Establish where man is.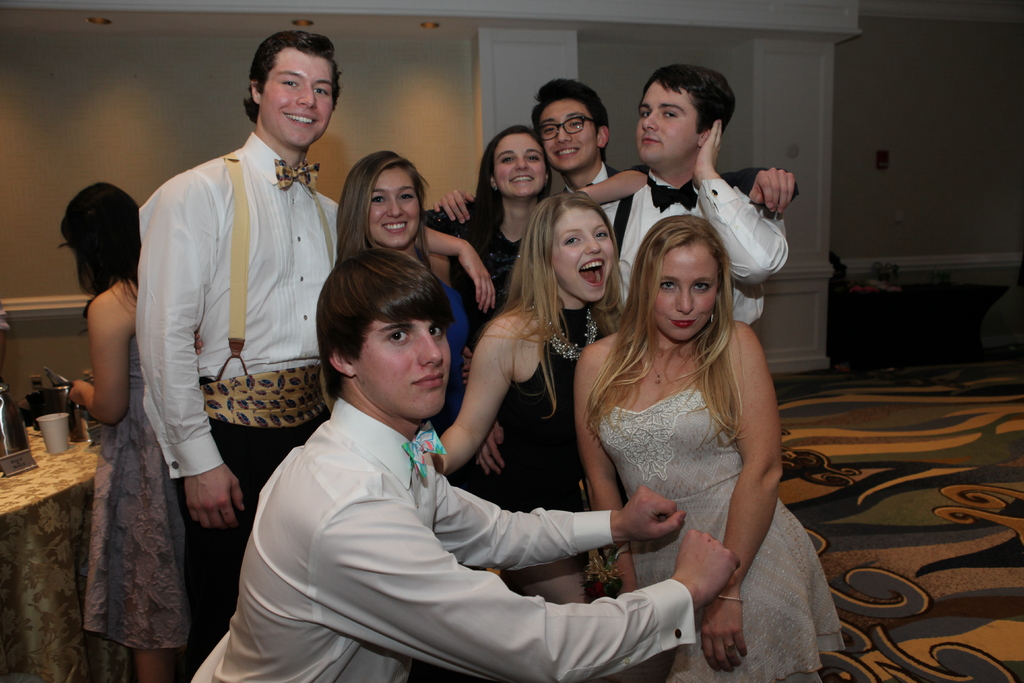
Established at region(596, 64, 788, 327).
